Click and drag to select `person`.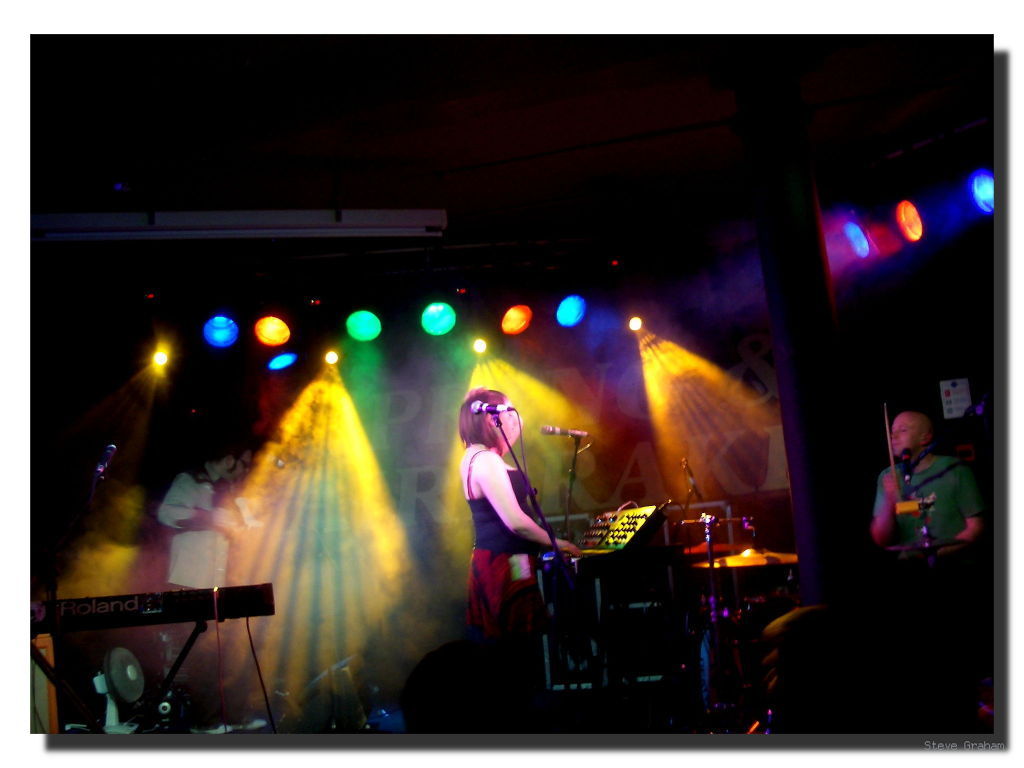
Selection: Rect(874, 408, 985, 568).
